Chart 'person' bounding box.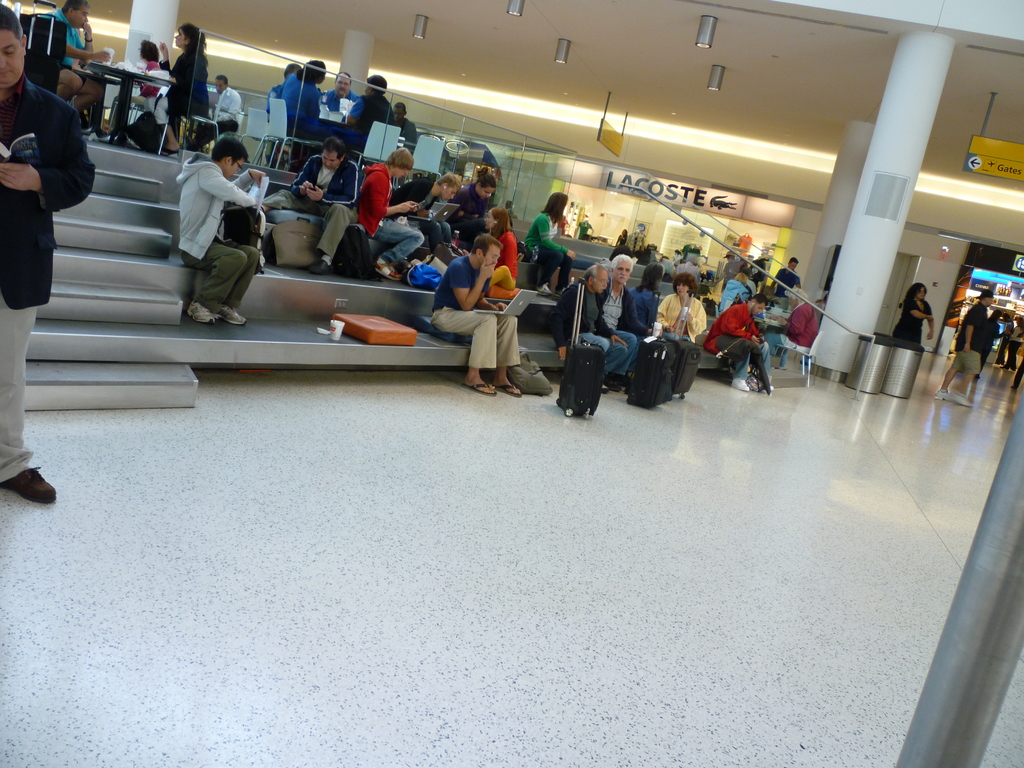
Charted: 115:29:173:135.
